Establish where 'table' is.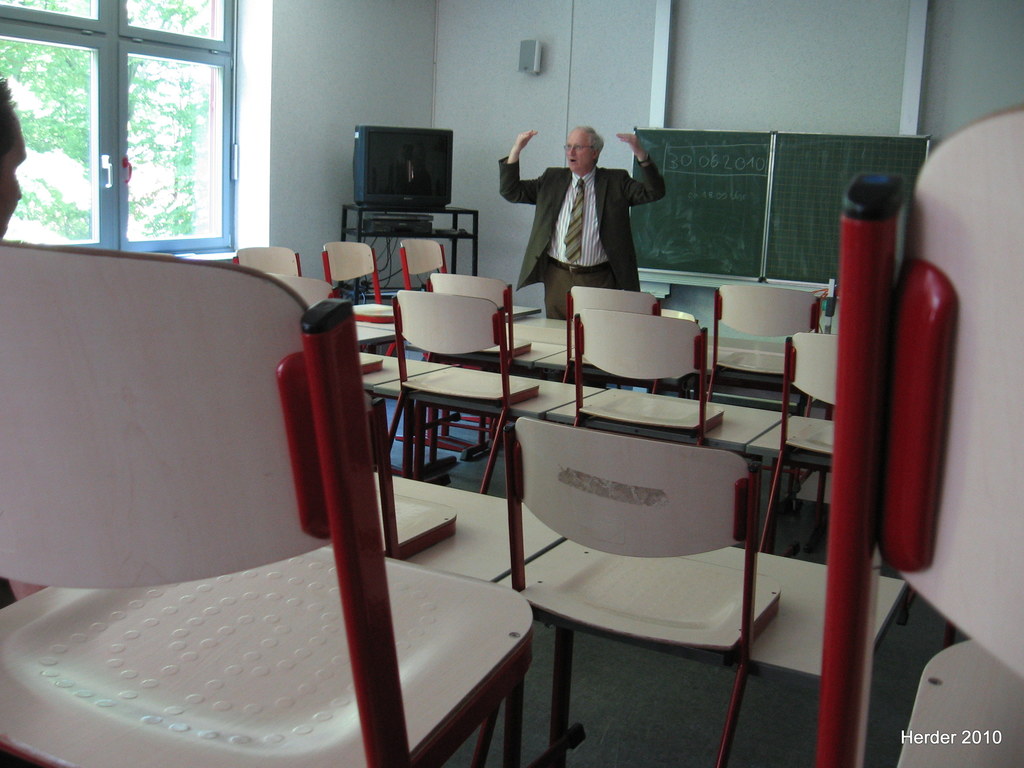
Established at rect(353, 341, 856, 566).
